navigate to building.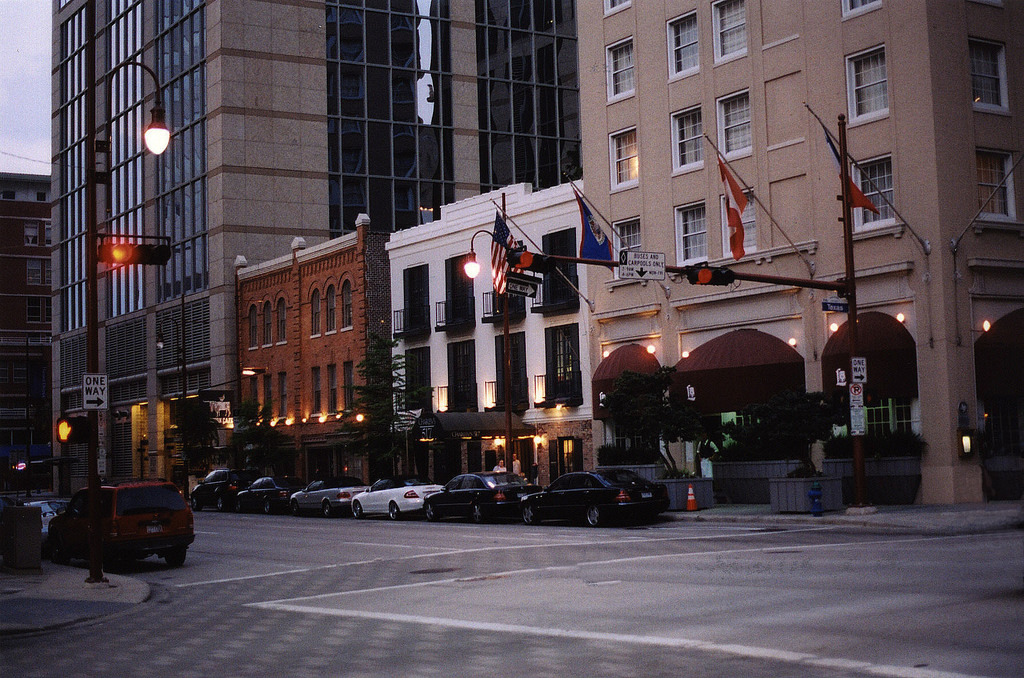
Navigation target: crop(380, 179, 593, 503).
